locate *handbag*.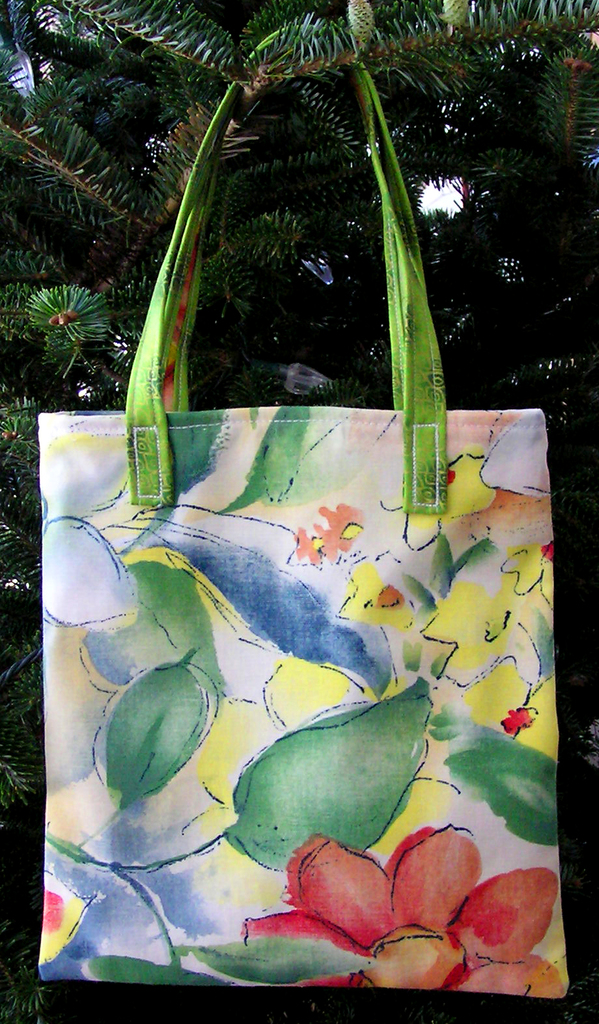
Bounding box: 31 17 579 1006.
